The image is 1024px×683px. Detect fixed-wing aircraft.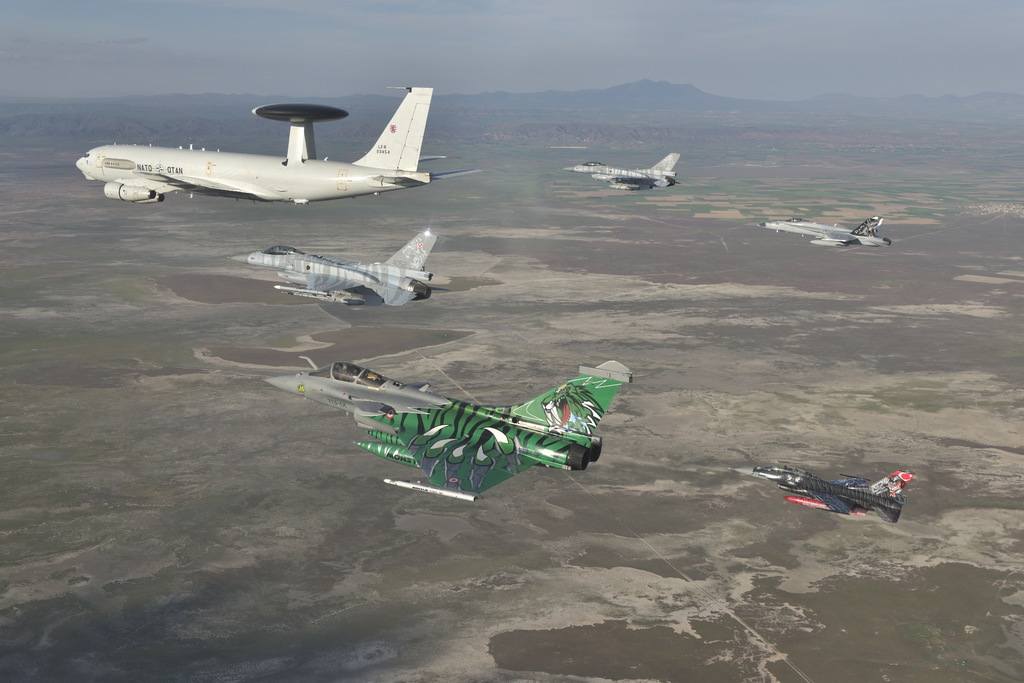
Detection: [x1=259, y1=357, x2=632, y2=504].
